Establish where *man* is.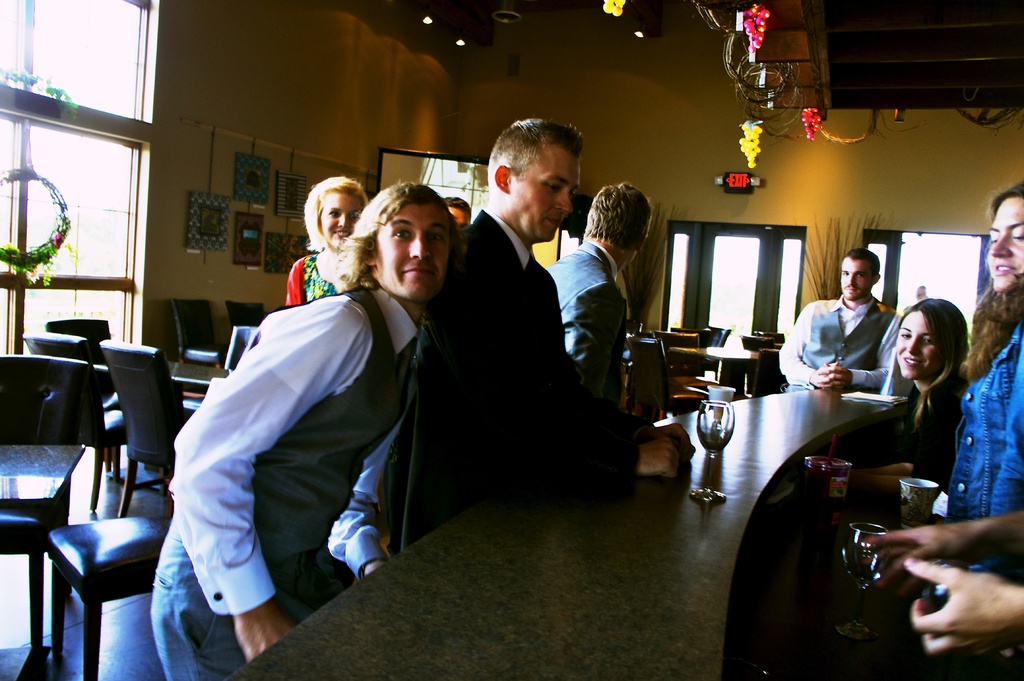
Established at BBox(421, 134, 636, 550).
